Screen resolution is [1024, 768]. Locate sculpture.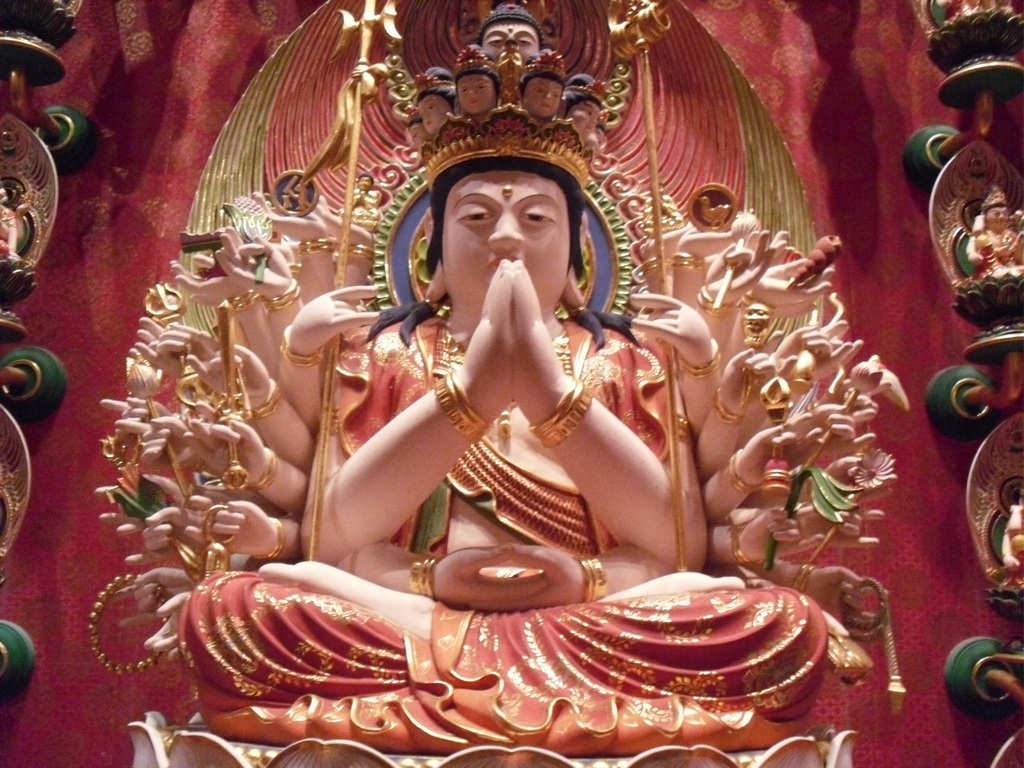
(0,0,68,100).
